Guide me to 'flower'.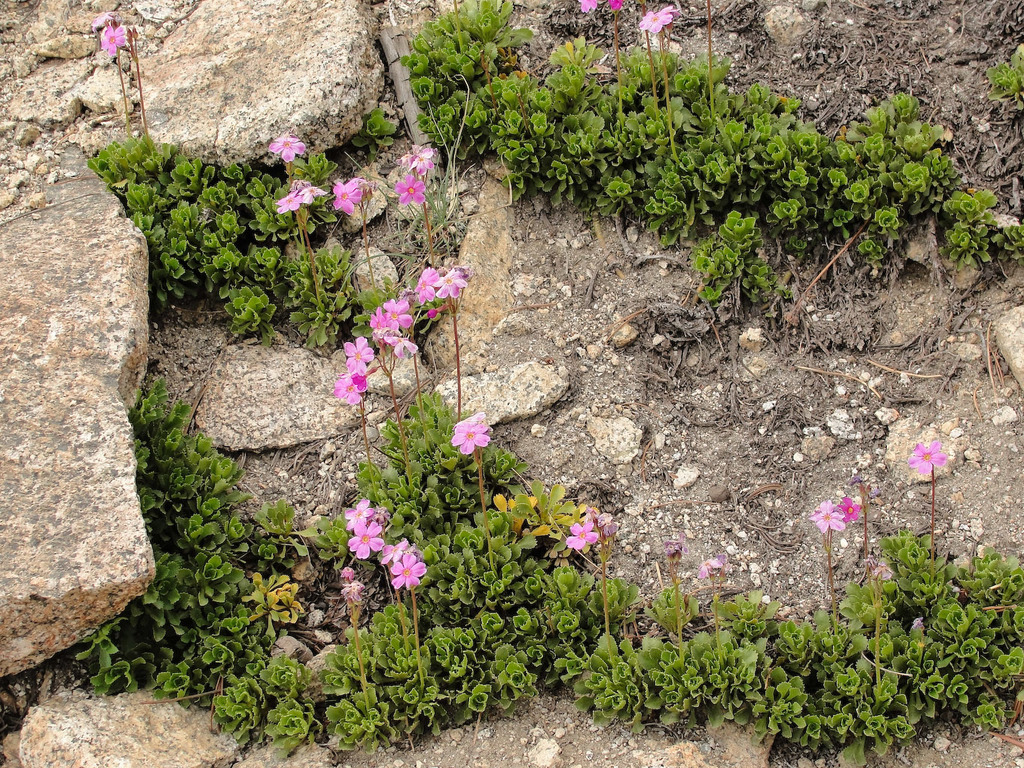
Guidance: select_region(448, 416, 485, 458).
